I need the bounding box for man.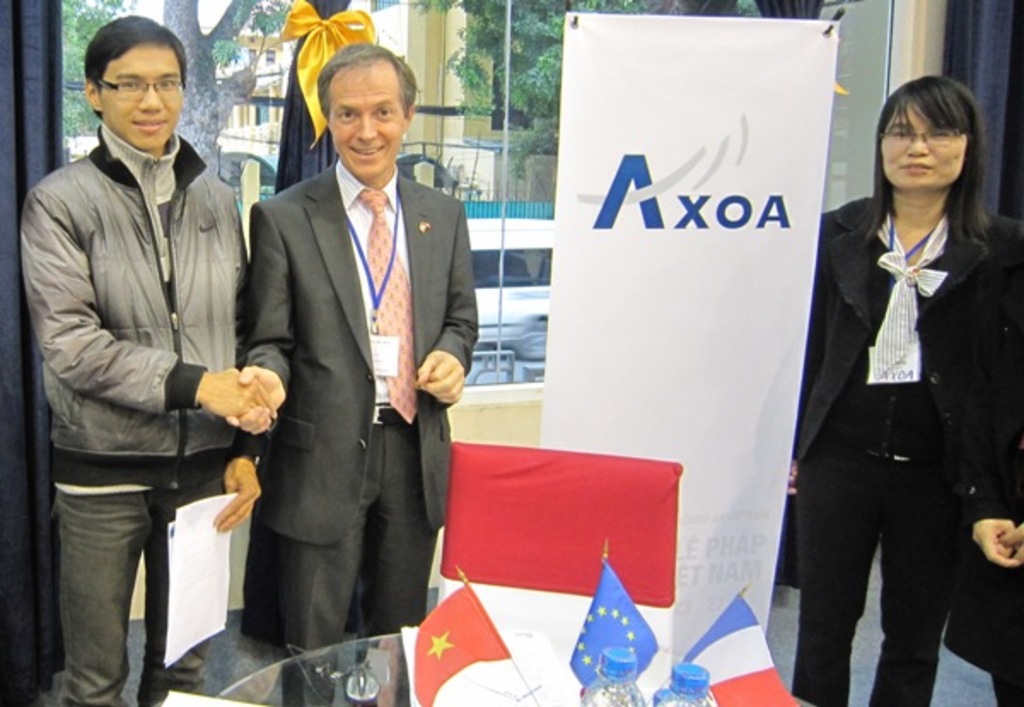
Here it is: bbox(225, 46, 478, 705).
